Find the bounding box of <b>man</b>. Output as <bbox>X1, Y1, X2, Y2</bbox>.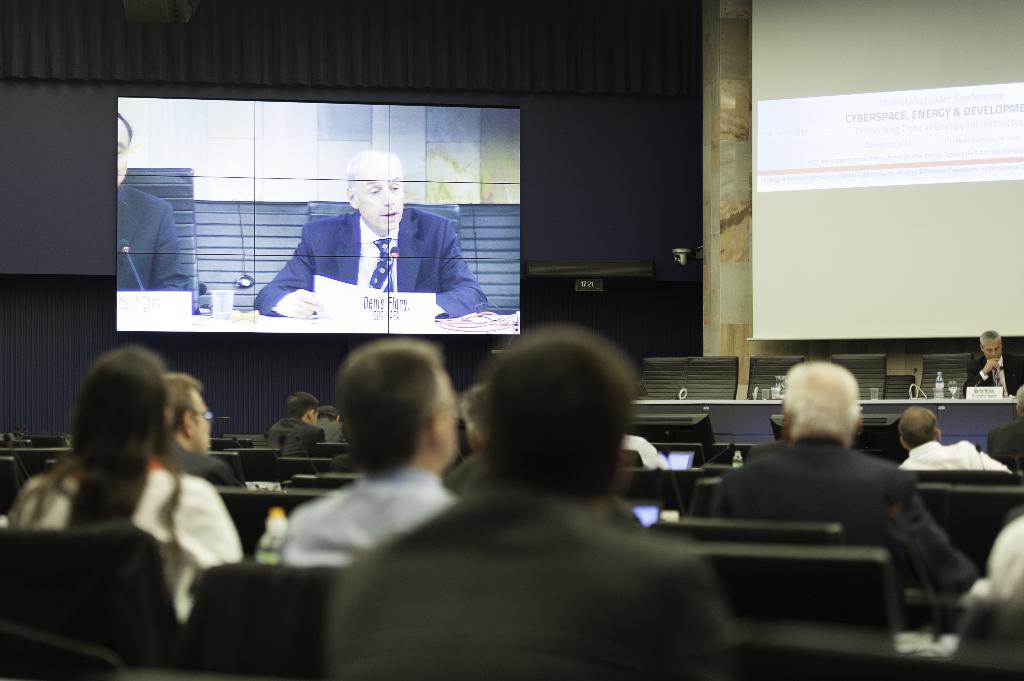
<bbox>321, 406, 354, 440</bbox>.
